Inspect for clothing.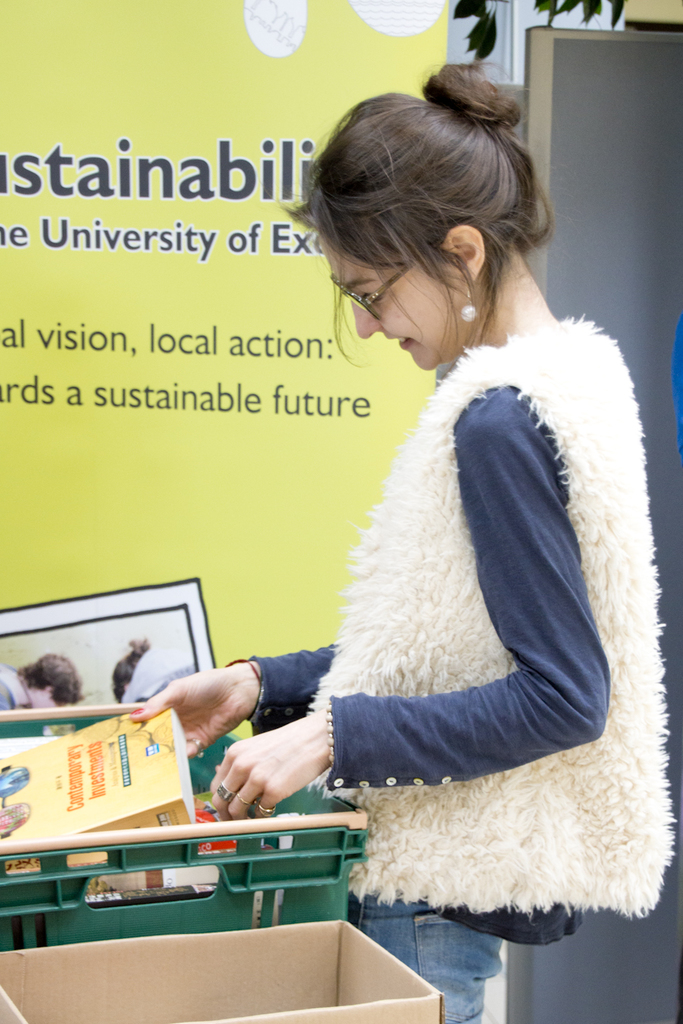
Inspection: x1=304 y1=309 x2=669 y2=1023.
